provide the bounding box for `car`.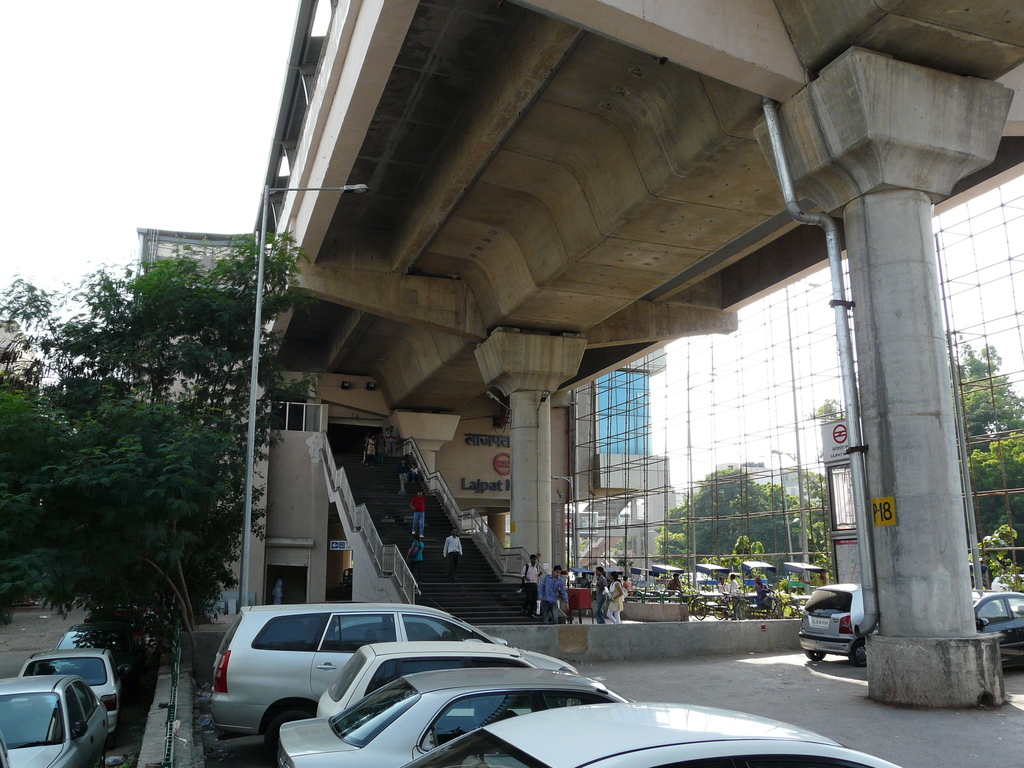
box(408, 701, 906, 767).
